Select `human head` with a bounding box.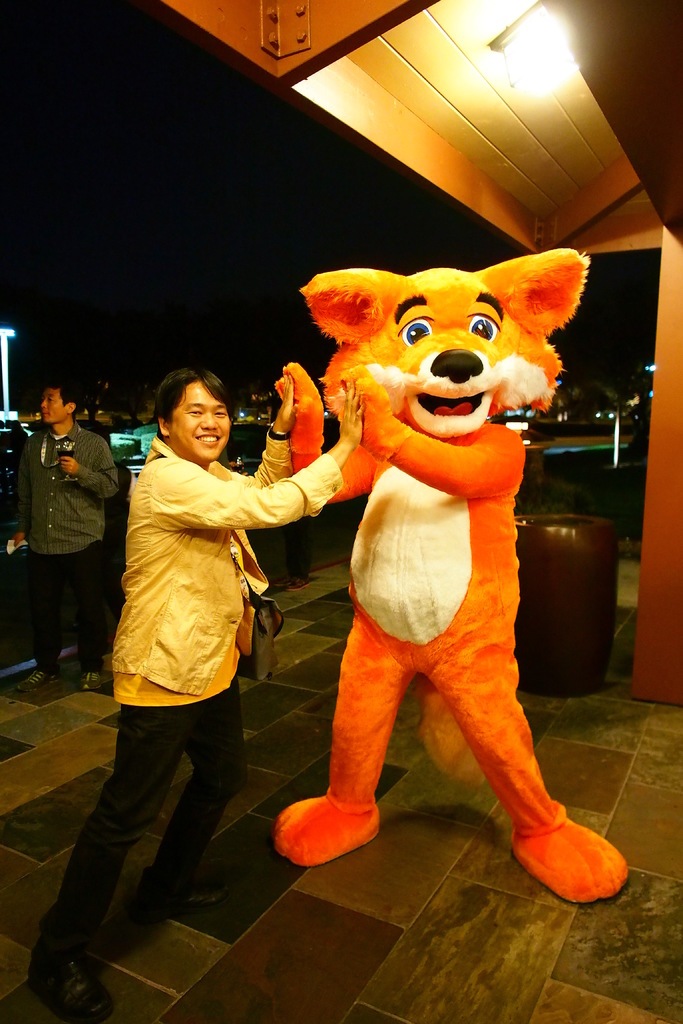
[x1=40, y1=379, x2=86, y2=426].
